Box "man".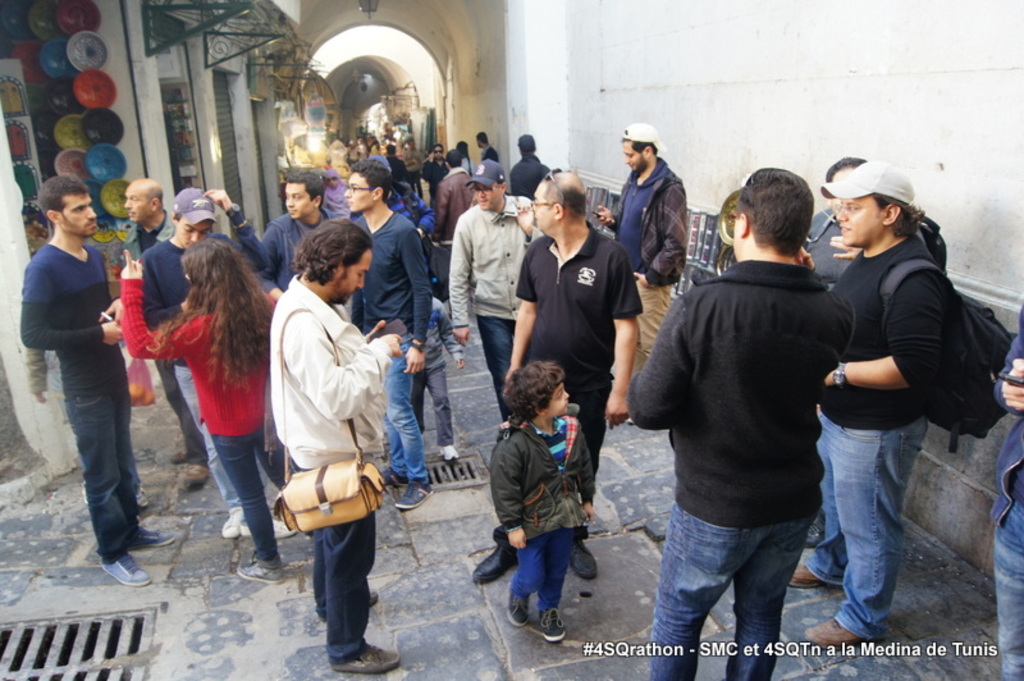
bbox(460, 140, 474, 174).
